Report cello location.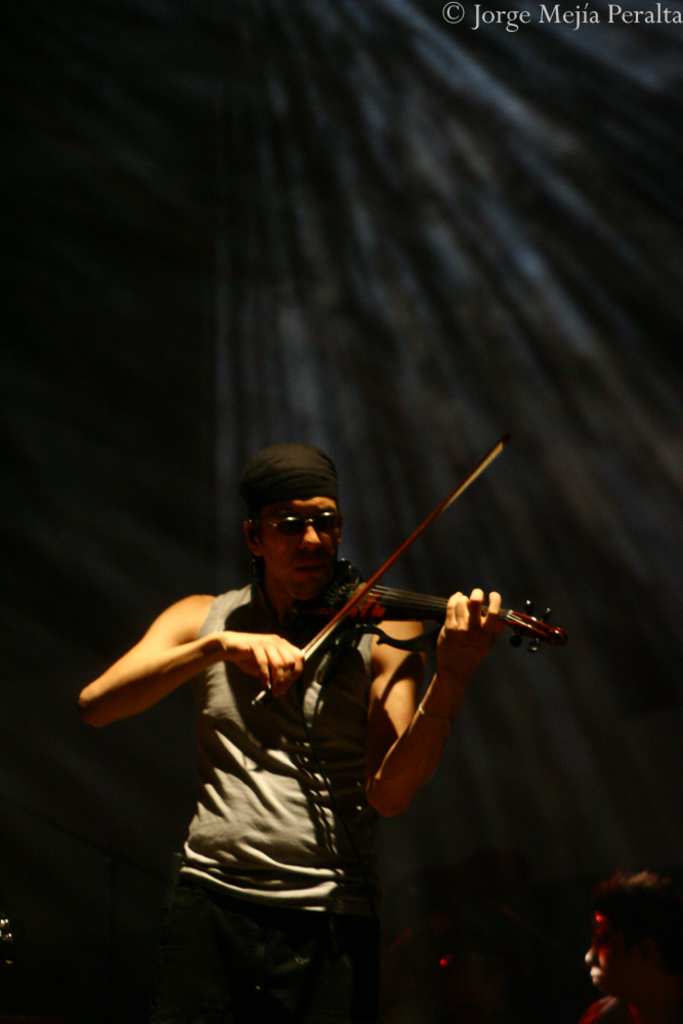
Report: left=230, top=445, right=598, bottom=694.
